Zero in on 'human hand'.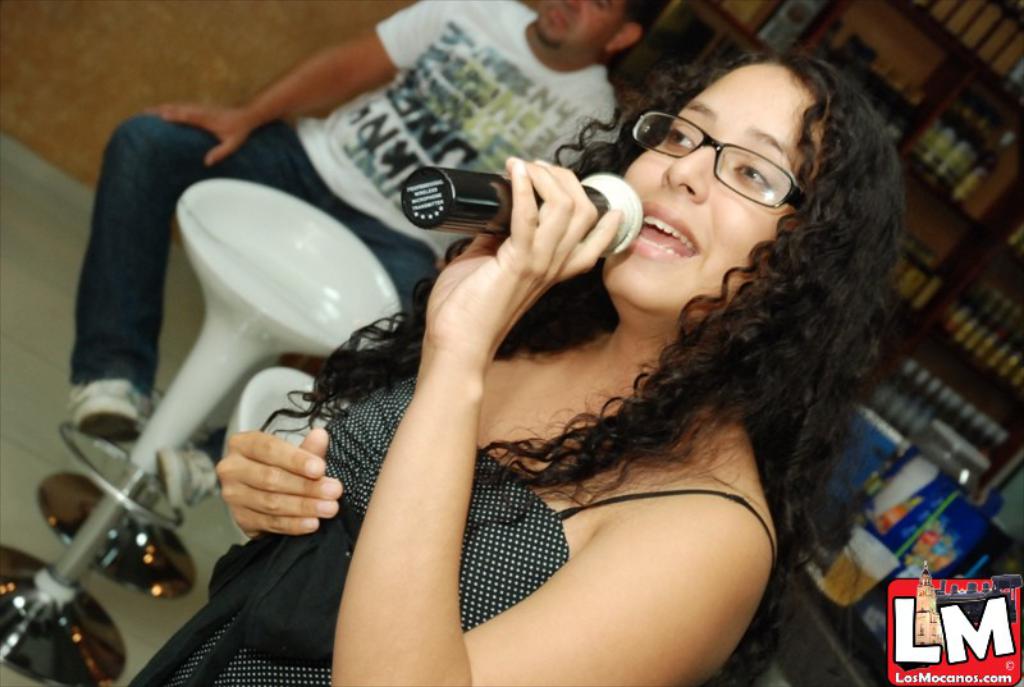
Zeroed in: 196,427,344,537.
